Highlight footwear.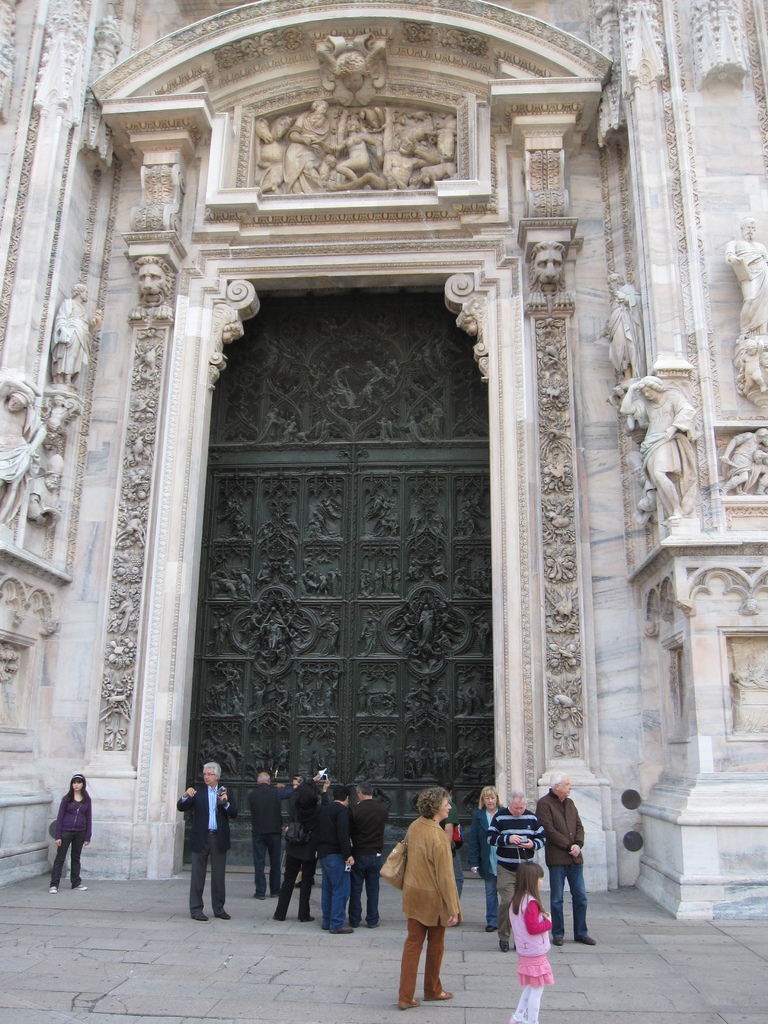
Highlighted region: <box>485,924,499,932</box>.
